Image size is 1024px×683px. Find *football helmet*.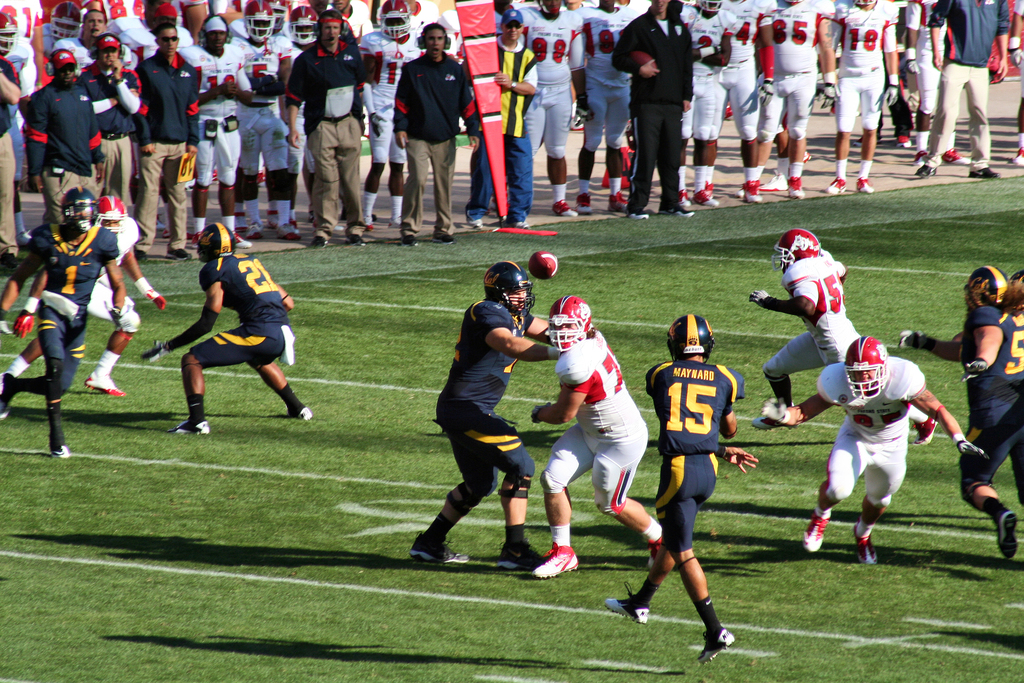
bbox=(483, 263, 541, 318).
